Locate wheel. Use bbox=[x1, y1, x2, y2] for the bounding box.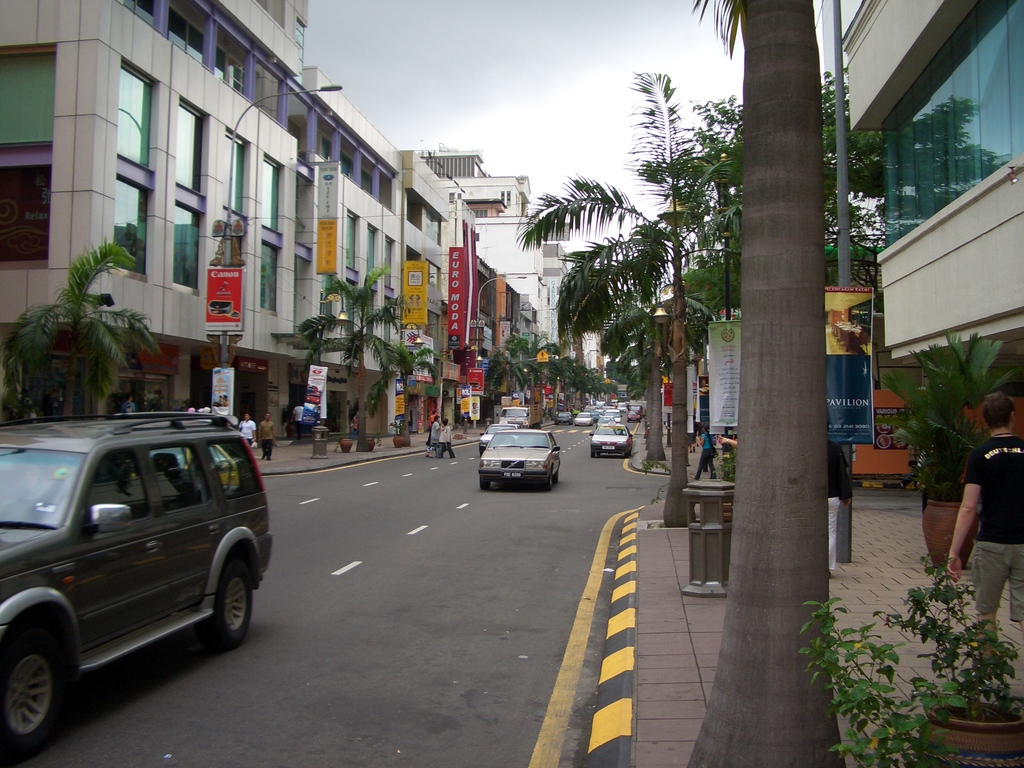
bbox=[211, 550, 253, 653].
